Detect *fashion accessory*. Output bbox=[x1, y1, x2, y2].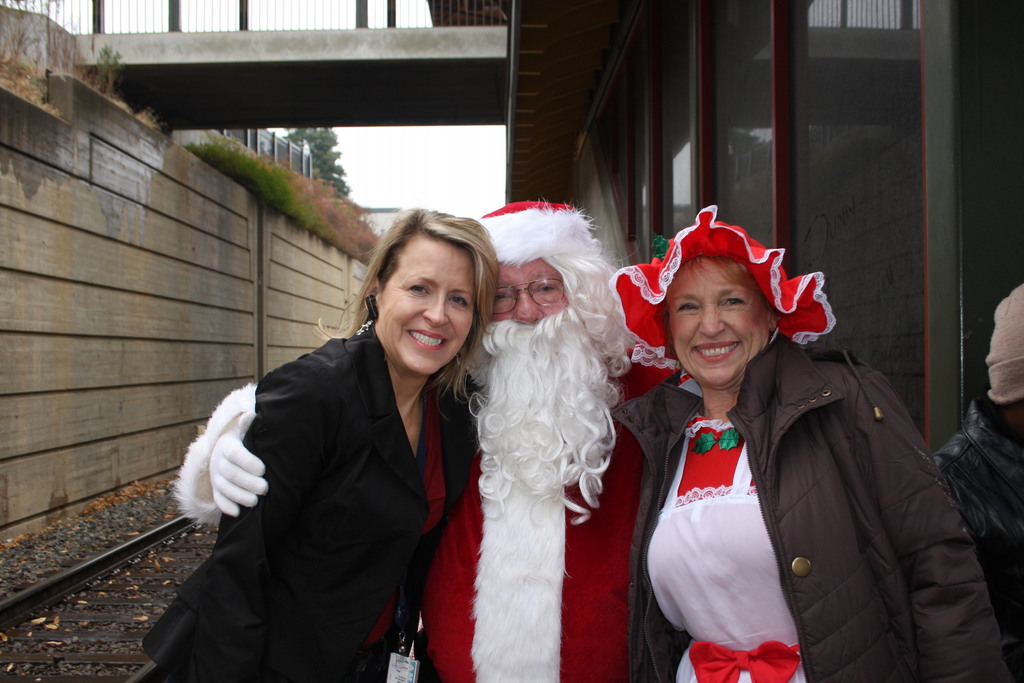
bbox=[476, 196, 605, 266].
